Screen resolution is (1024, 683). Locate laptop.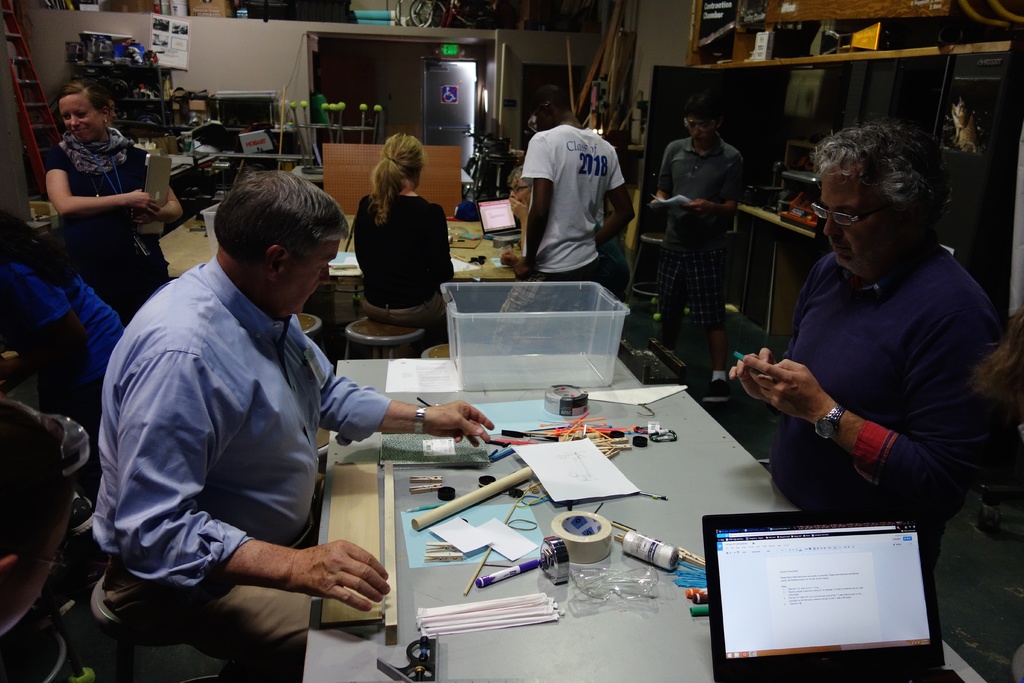
{"x1": 704, "y1": 522, "x2": 945, "y2": 672}.
